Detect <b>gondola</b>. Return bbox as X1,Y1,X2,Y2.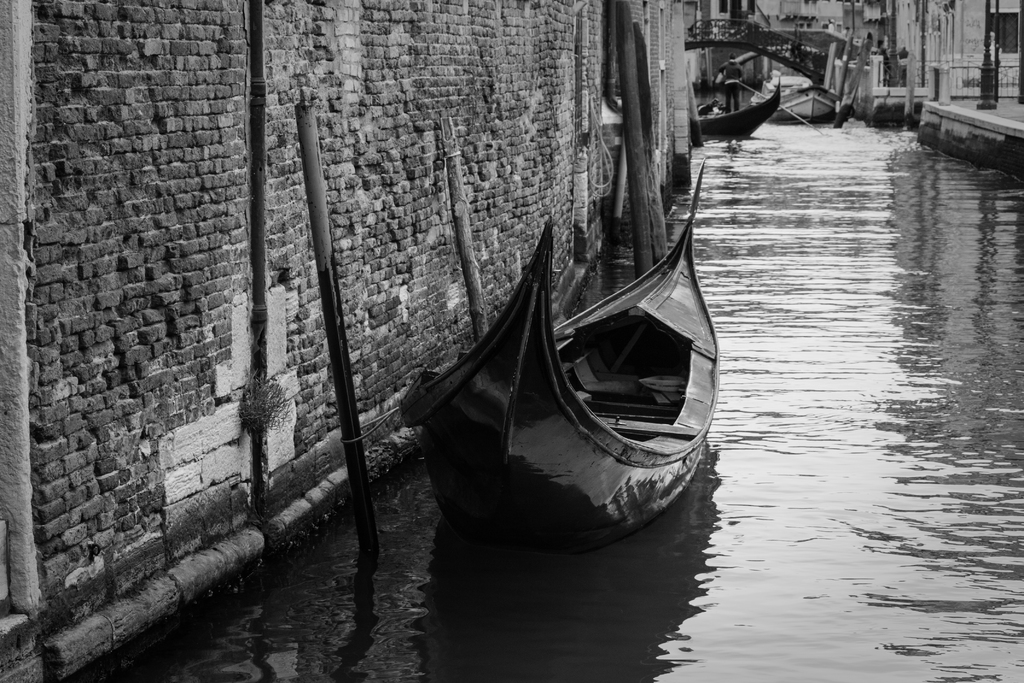
397,156,712,577.
